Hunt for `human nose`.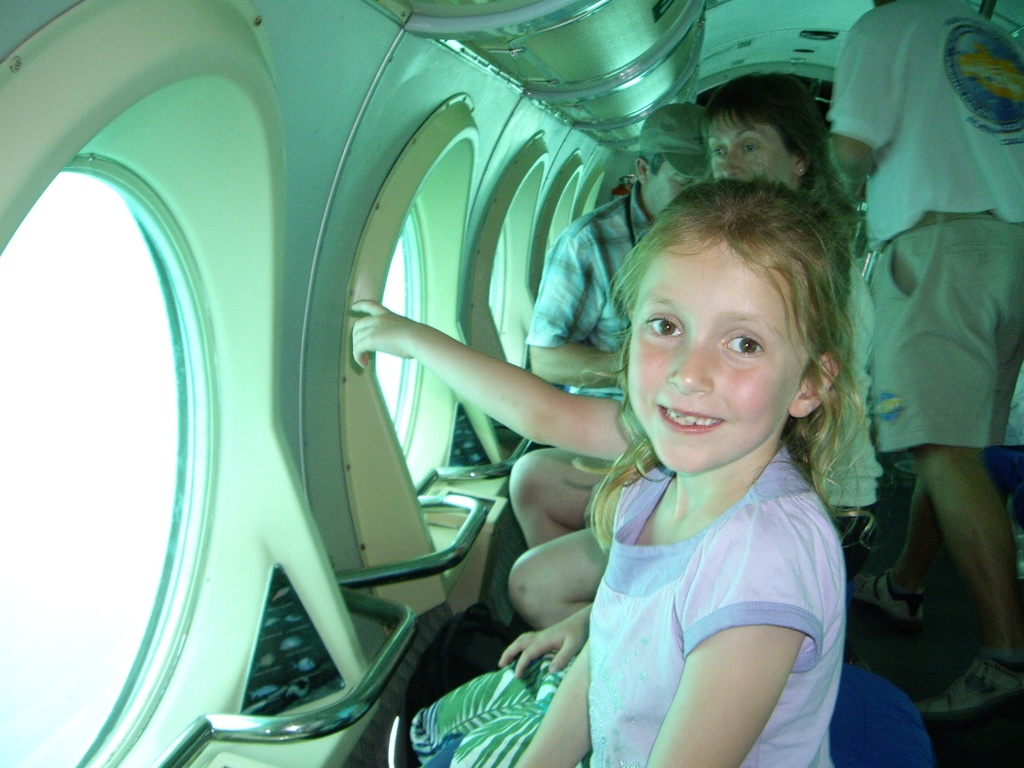
Hunted down at bbox=[718, 150, 743, 179].
